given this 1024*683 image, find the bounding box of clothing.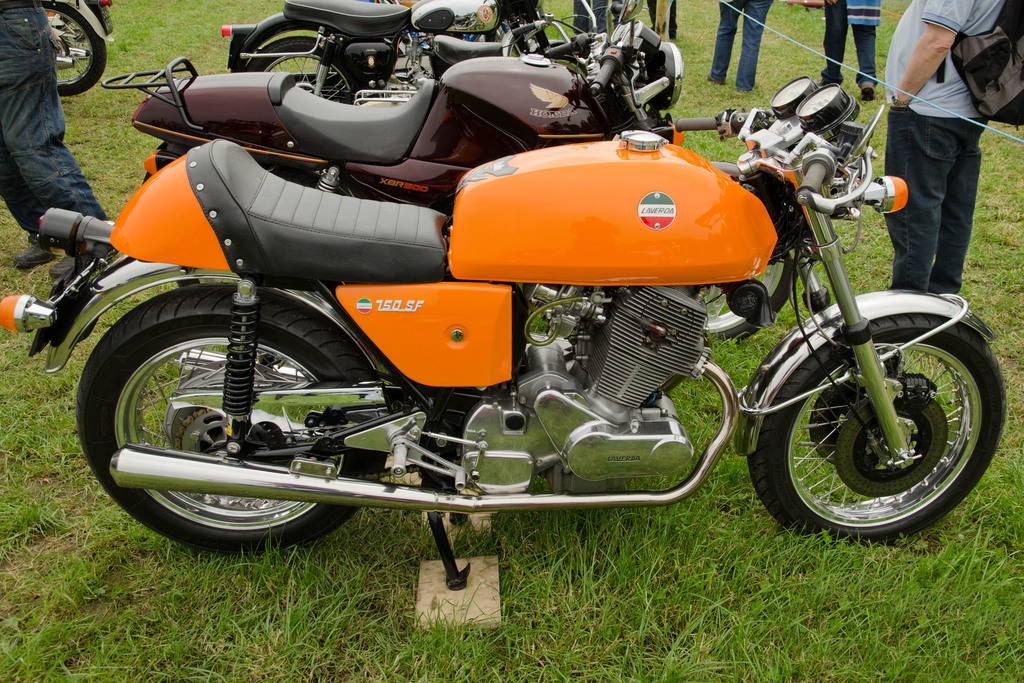
x1=817 y1=0 x2=879 y2=88.
